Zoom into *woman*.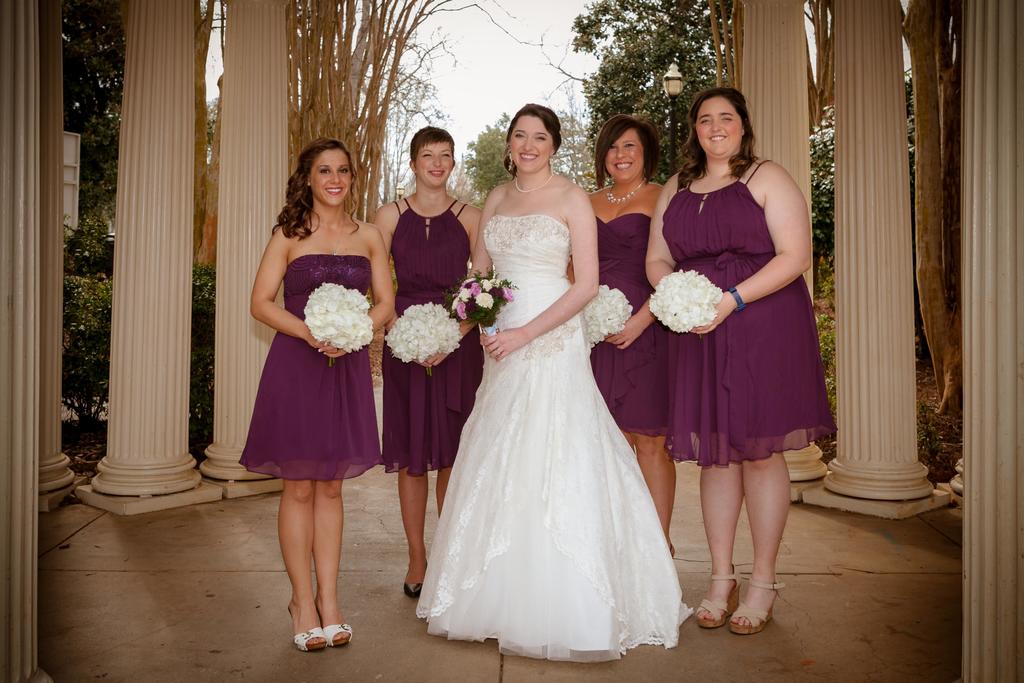
Zoom target: [left=250, top=136, right=400, bottom=657].
